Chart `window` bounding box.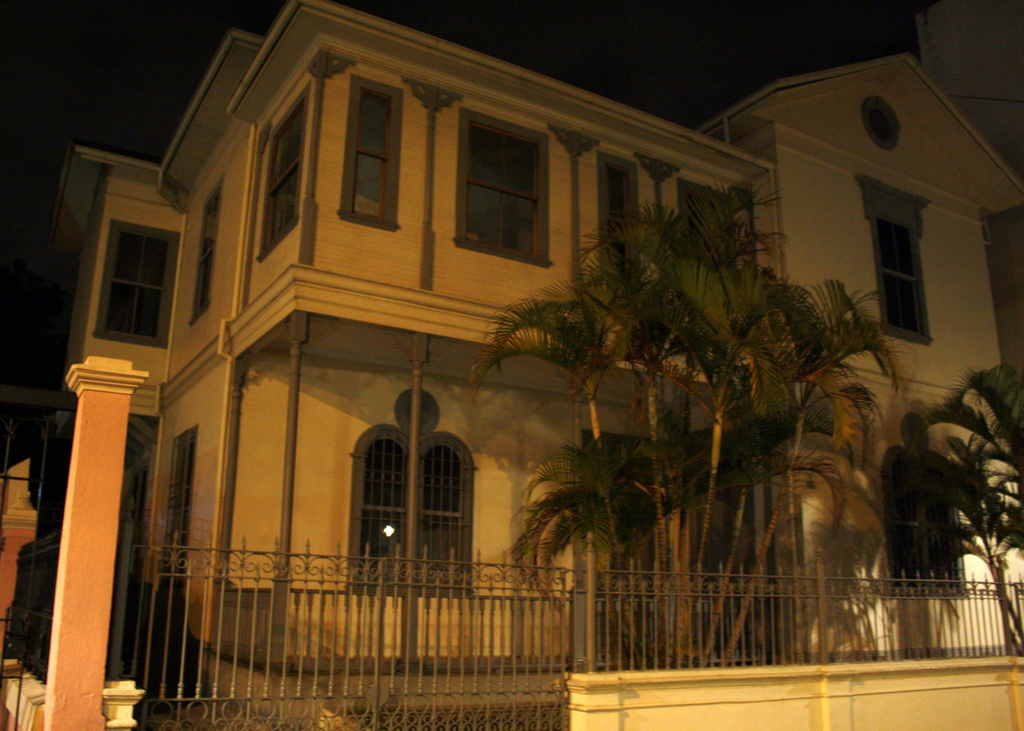
Charted: bbox=(81, 196, 185, 355).
